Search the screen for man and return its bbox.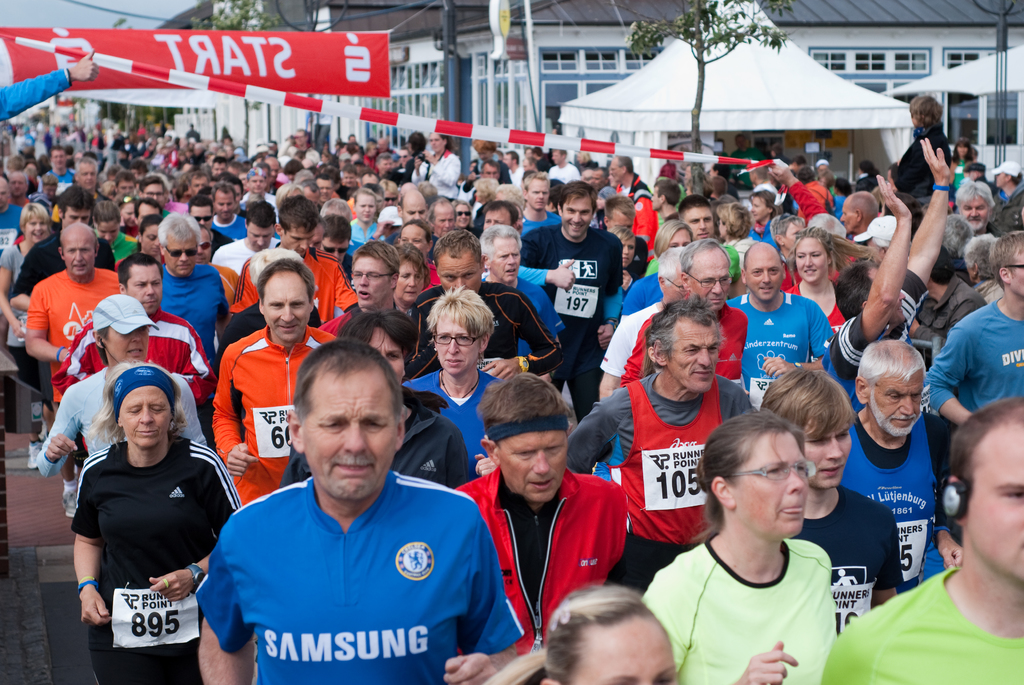
Found: <region>65, 154, 106, 202</region>.
